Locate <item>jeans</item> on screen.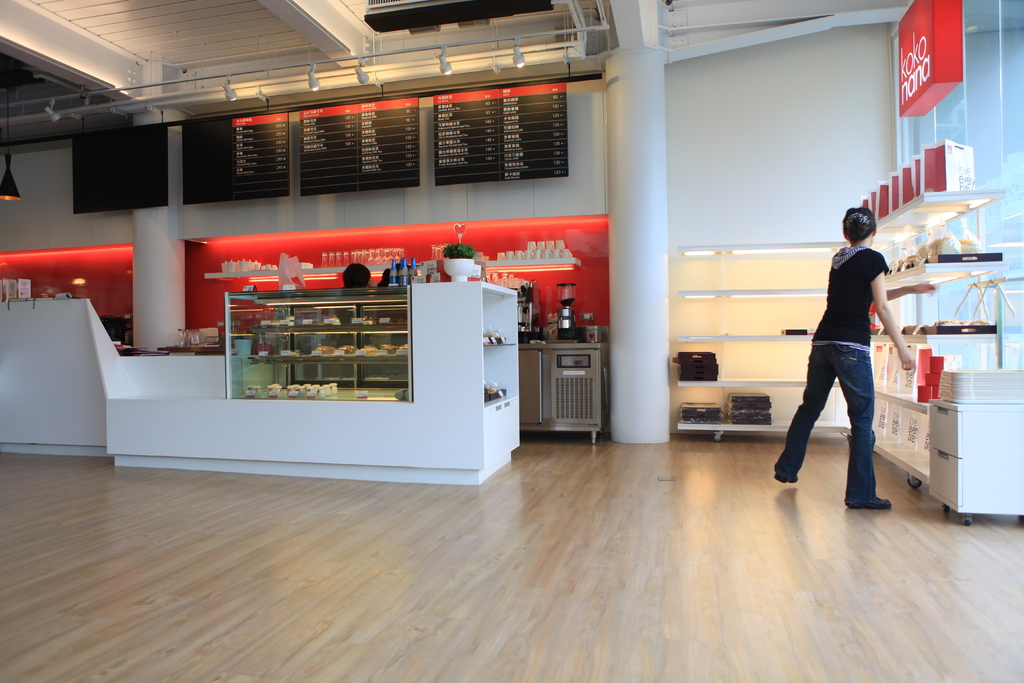
On screen at {"left": 792, "top": 318, "right": 900, "bottom": 501}.
